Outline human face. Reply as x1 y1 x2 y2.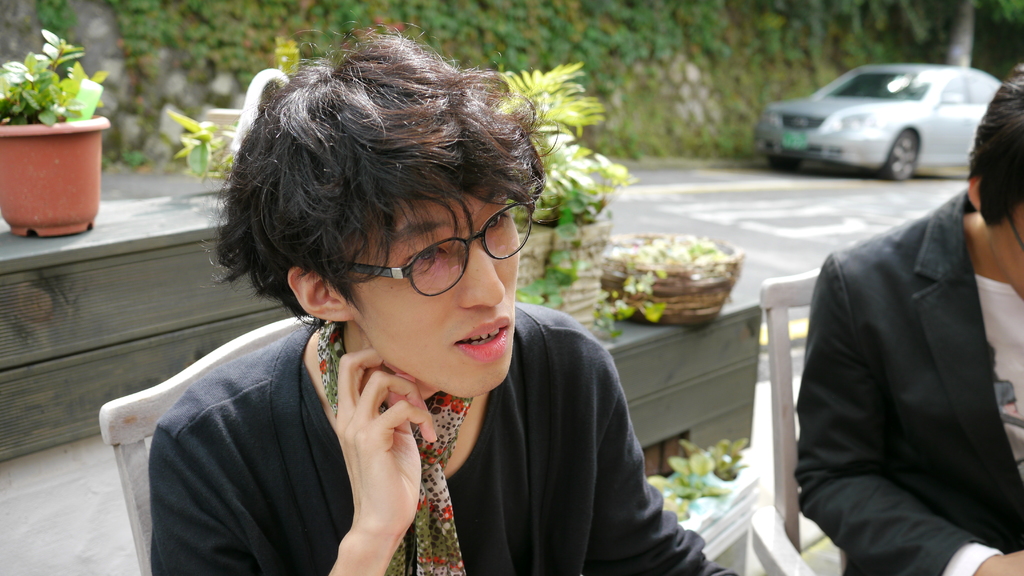
984 205 1023 303.
